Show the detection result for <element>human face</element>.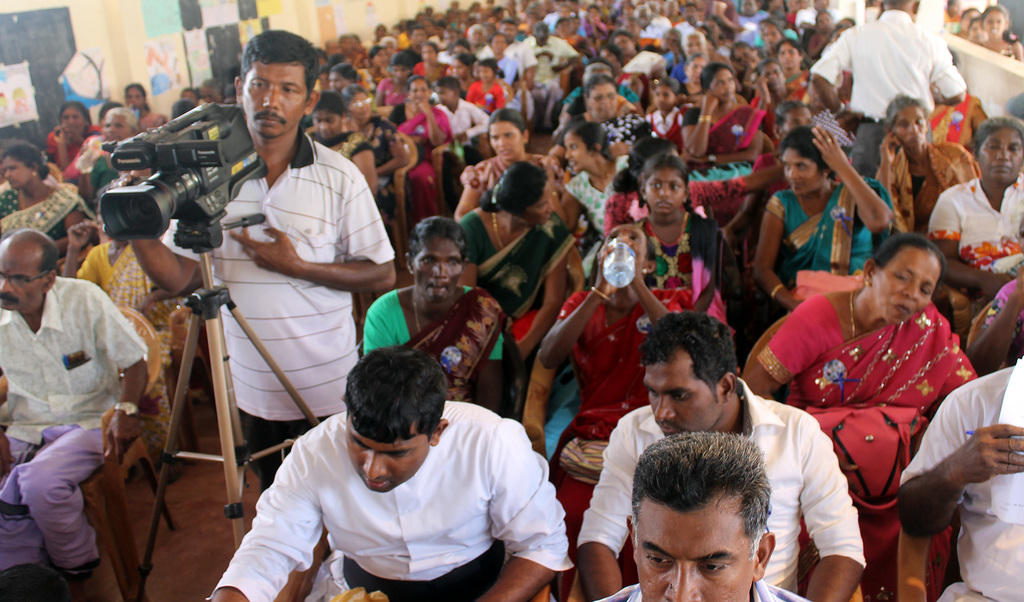
[left=564, top=133, right=588, bottom=172].
